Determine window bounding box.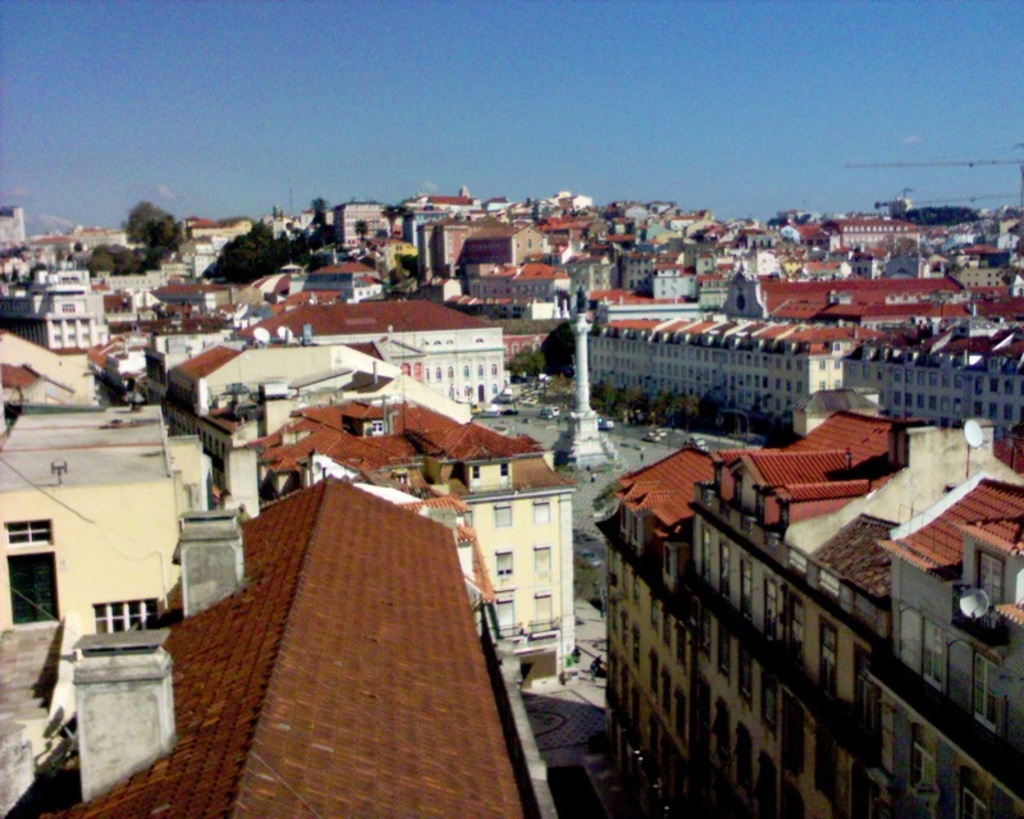
Determined: (x1=535, y1=499, x2=553, y2=526).
